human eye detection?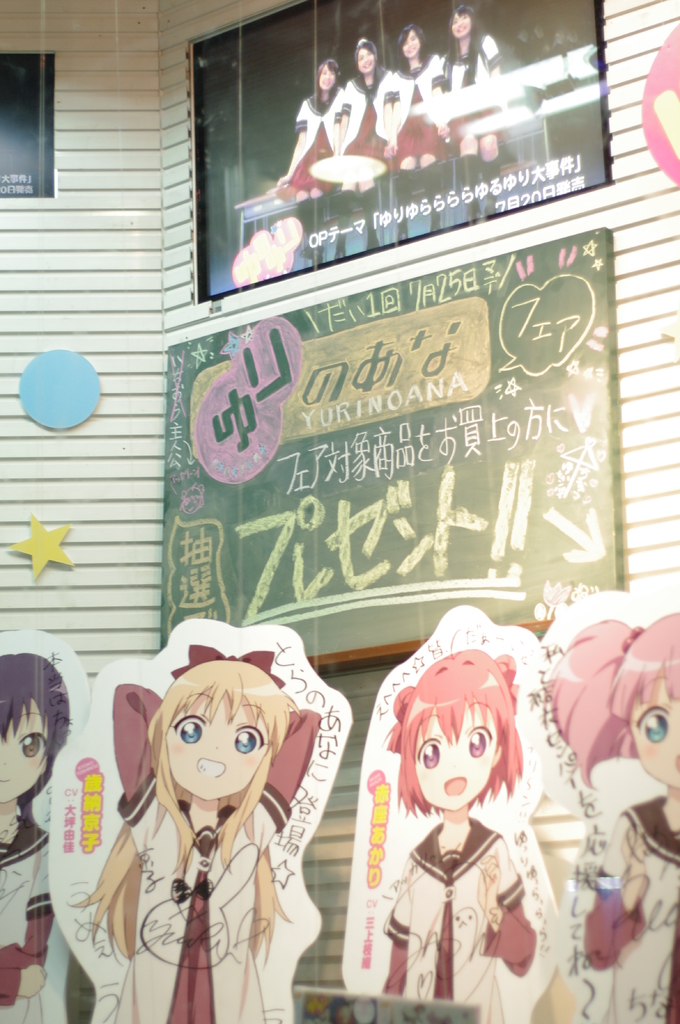
region(466, 731, 487, 760)
